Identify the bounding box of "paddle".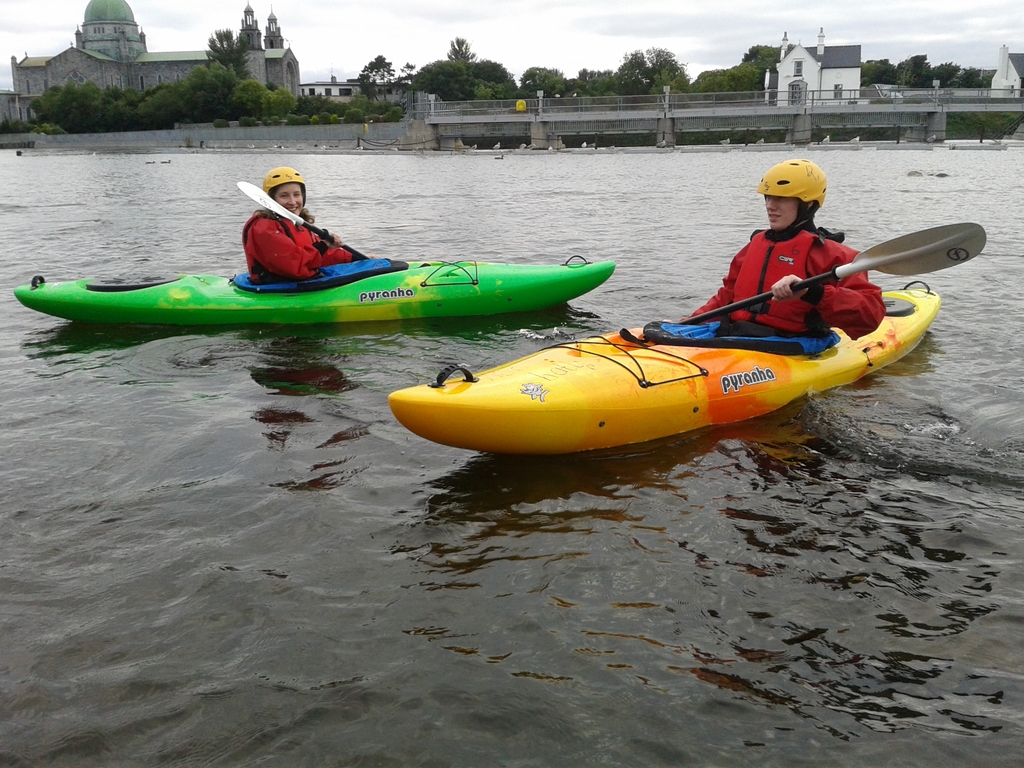
region(224, 175, 417, 284).
